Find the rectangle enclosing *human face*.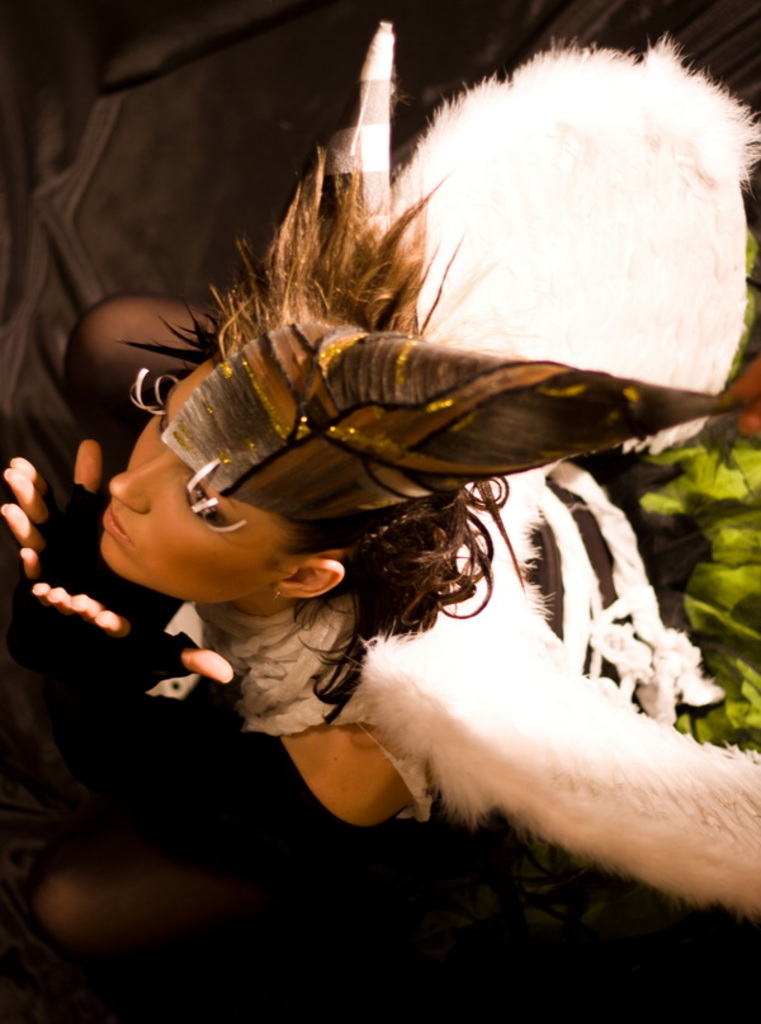
crop(86, 343, 293, 594).
